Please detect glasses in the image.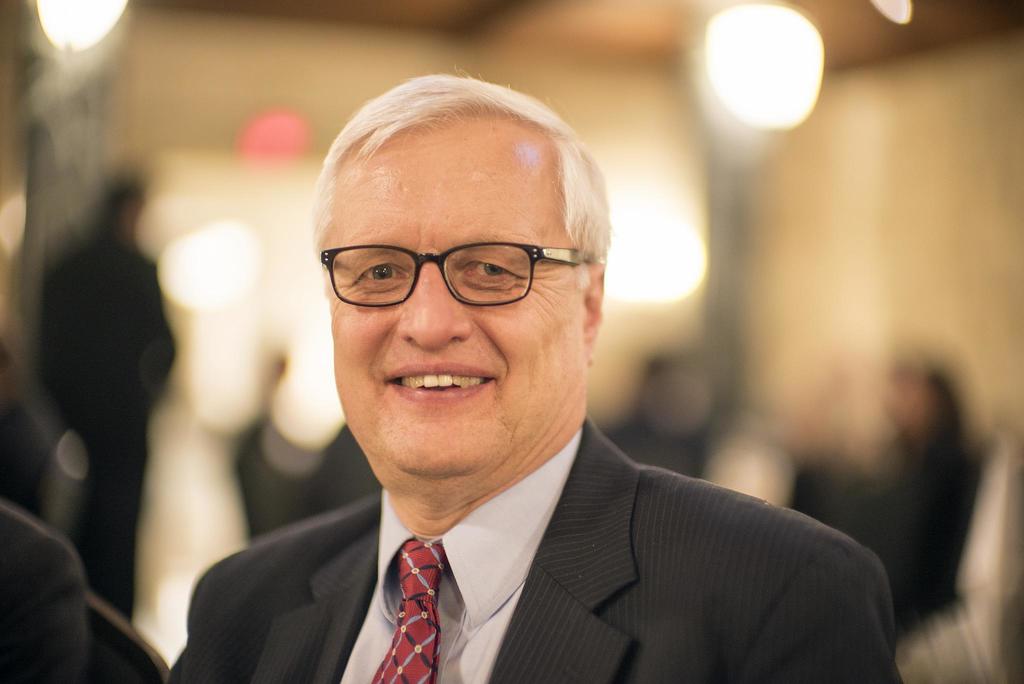
l=307, t=224, r=600, b=319.
